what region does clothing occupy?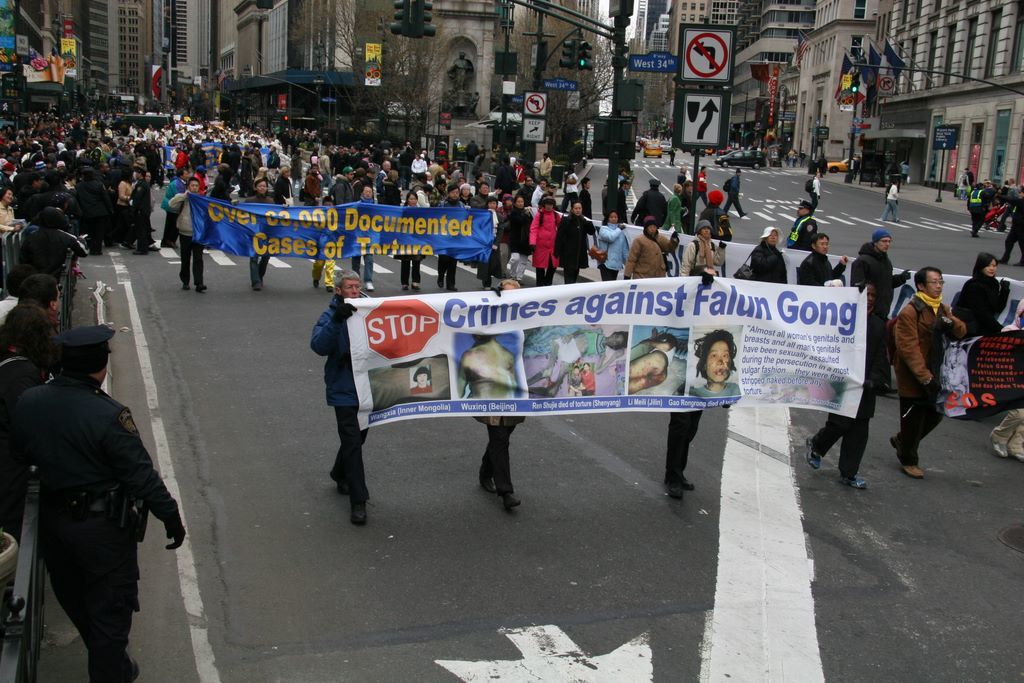
crop(415, 157, 427, 181).
